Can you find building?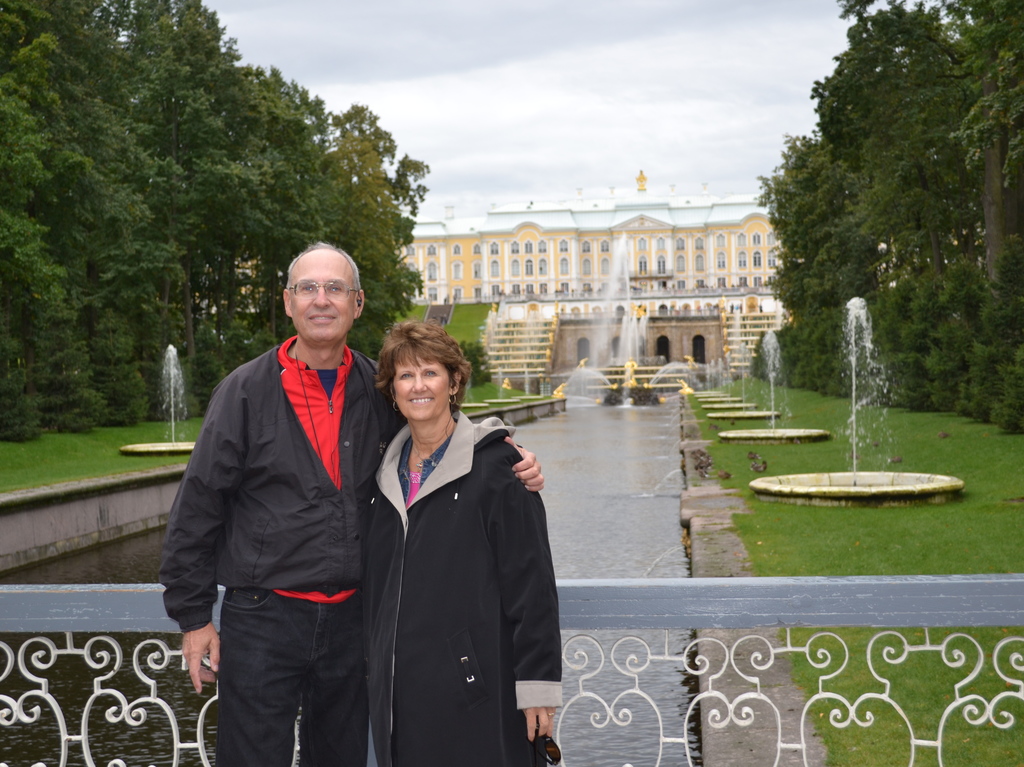
Yes, bounding box: locate(352, 177, 815, 409).
